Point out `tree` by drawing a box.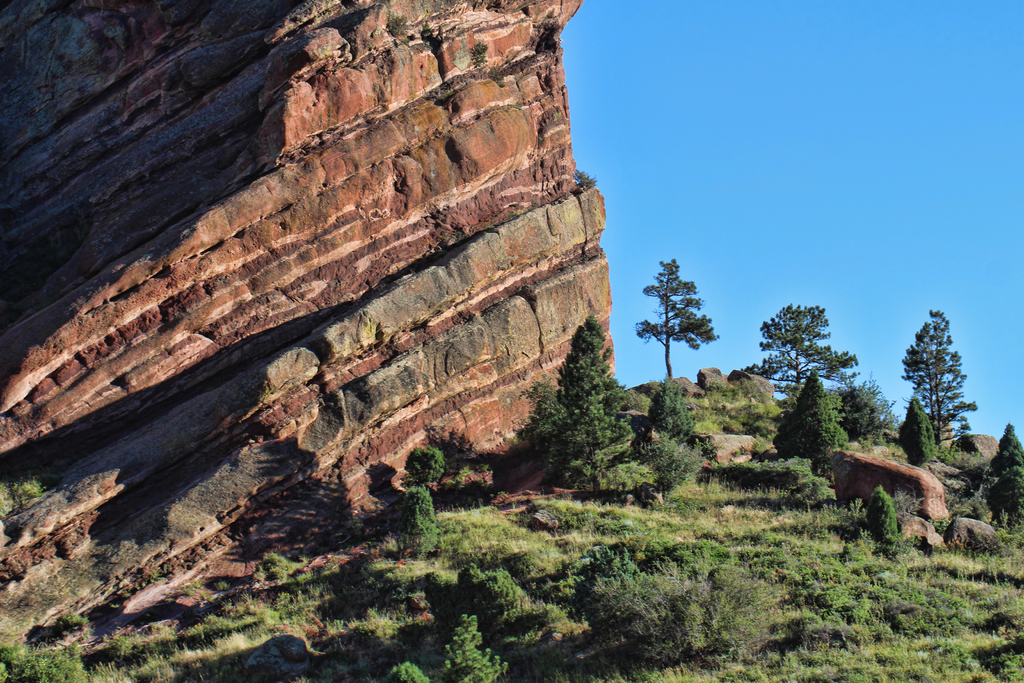
box=[901, 395, 943, 470].
